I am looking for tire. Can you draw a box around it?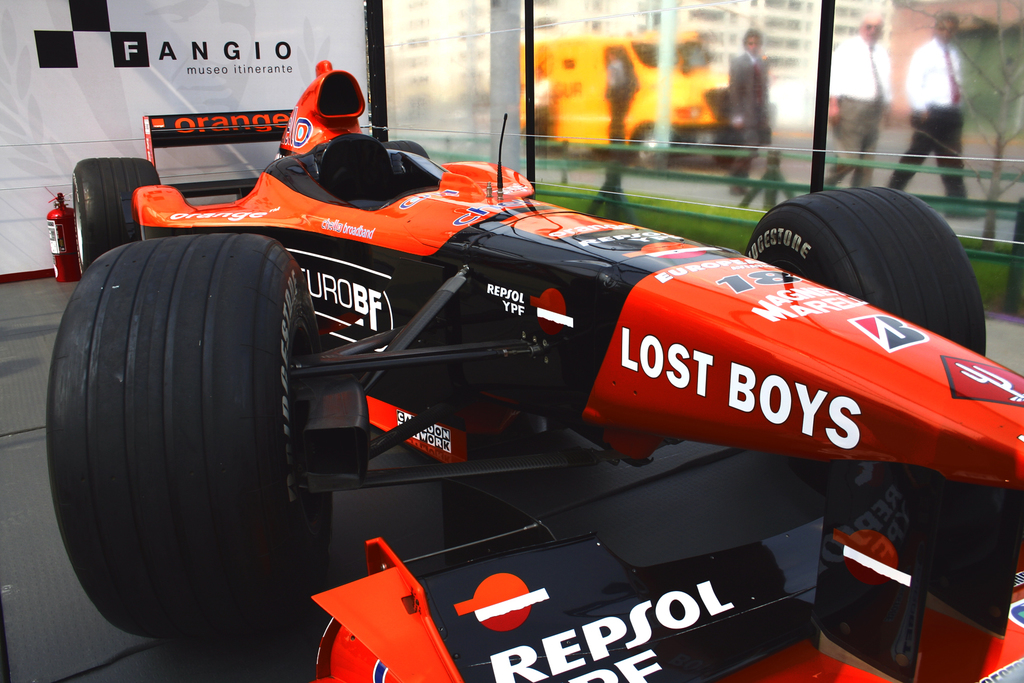
Sure, the bounding box is 748,185,986,356.
